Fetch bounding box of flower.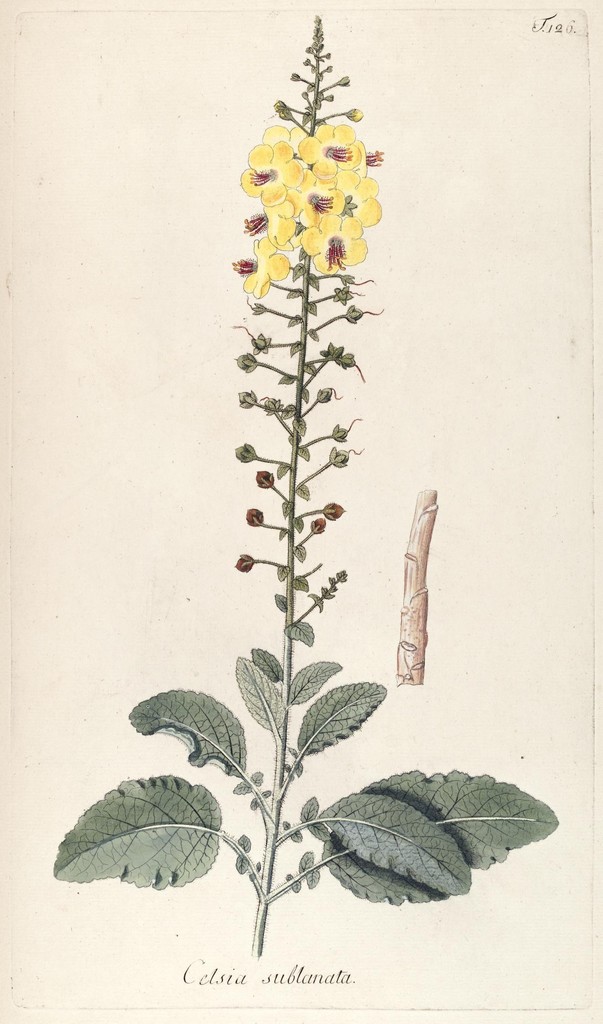
Bbox: rect(345, 305, 364, 326).
